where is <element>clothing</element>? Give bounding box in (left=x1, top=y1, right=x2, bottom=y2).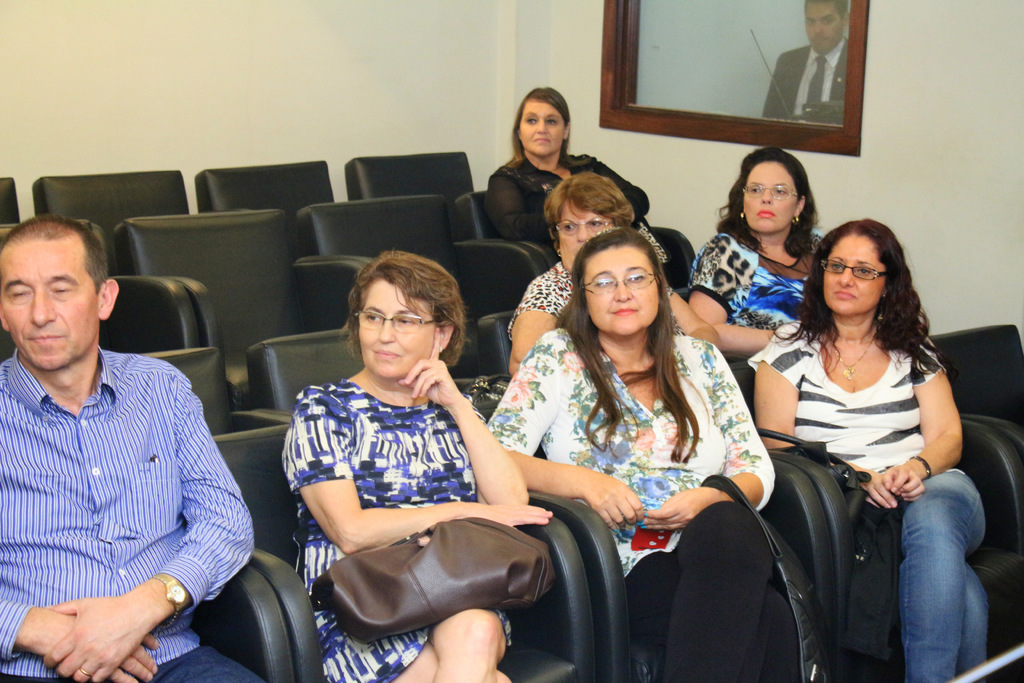
(left=624, top=504, right=799, bottom=682).
